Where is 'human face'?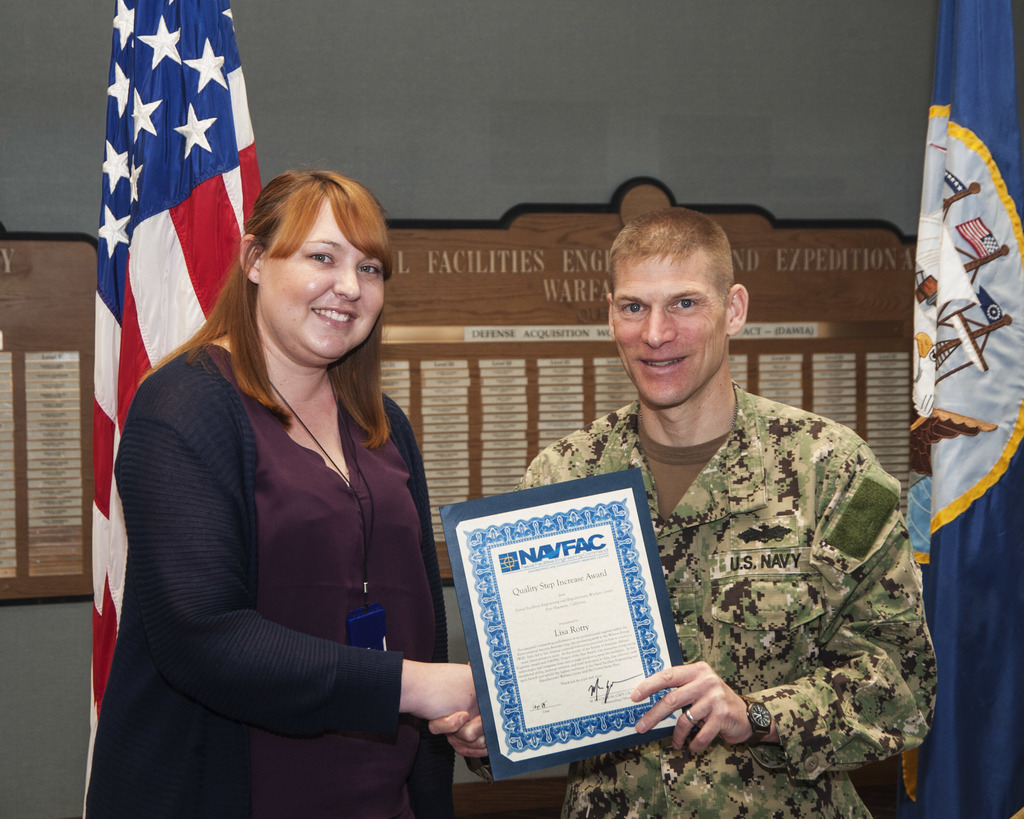
<box>612,255,728,406</box>.
